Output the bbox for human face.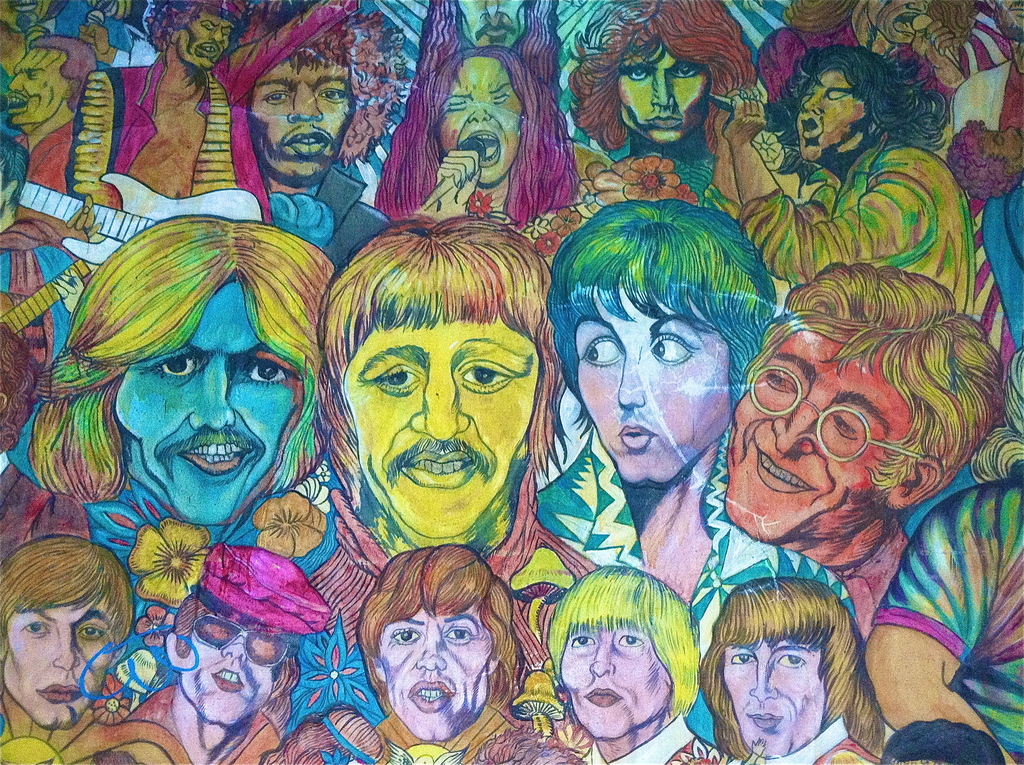
pyautogui.locateOnScreen(574, 286, 733, 481).
